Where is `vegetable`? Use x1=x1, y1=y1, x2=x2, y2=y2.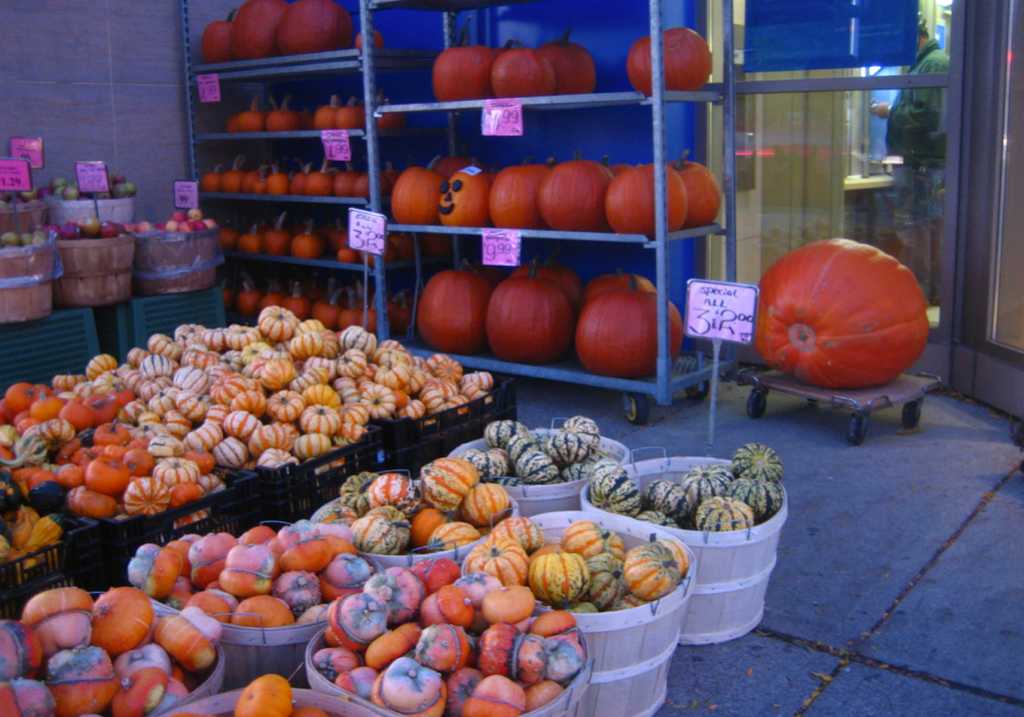
x1=171, y1=576, x2=193, y2=602.
